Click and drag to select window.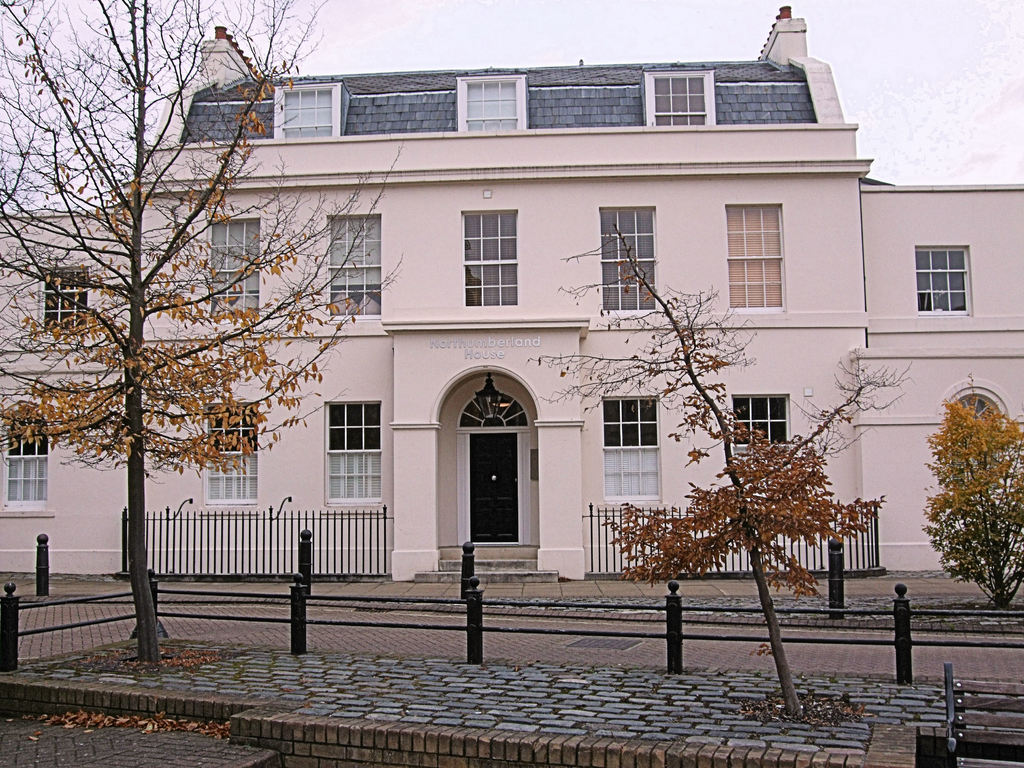
Selection: x1=262 y1=74 x2=350 y2=147.
